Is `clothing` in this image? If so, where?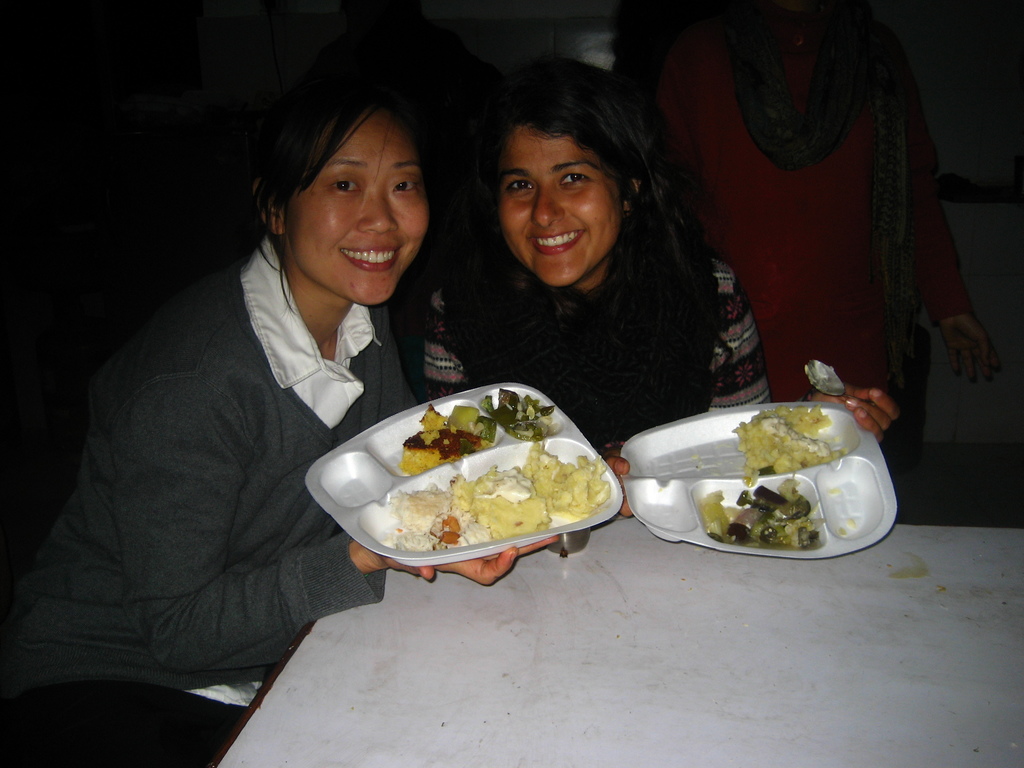
Yes, at locate(413, 255, 772, 522).
